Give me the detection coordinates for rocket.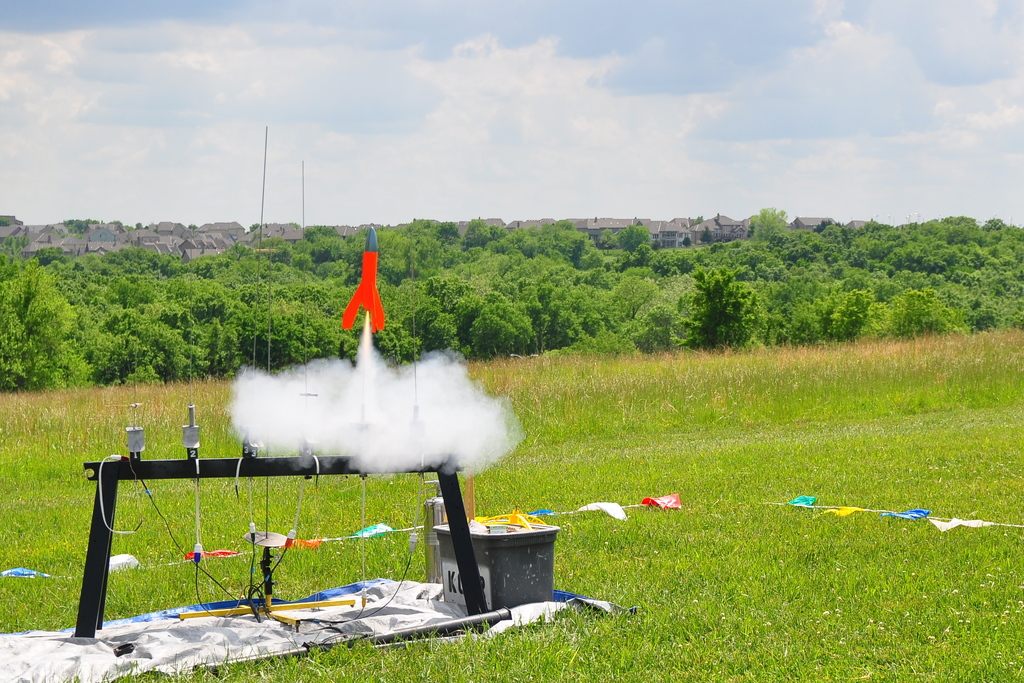
(x1=335, y1=227, x2=387, y2=332).
